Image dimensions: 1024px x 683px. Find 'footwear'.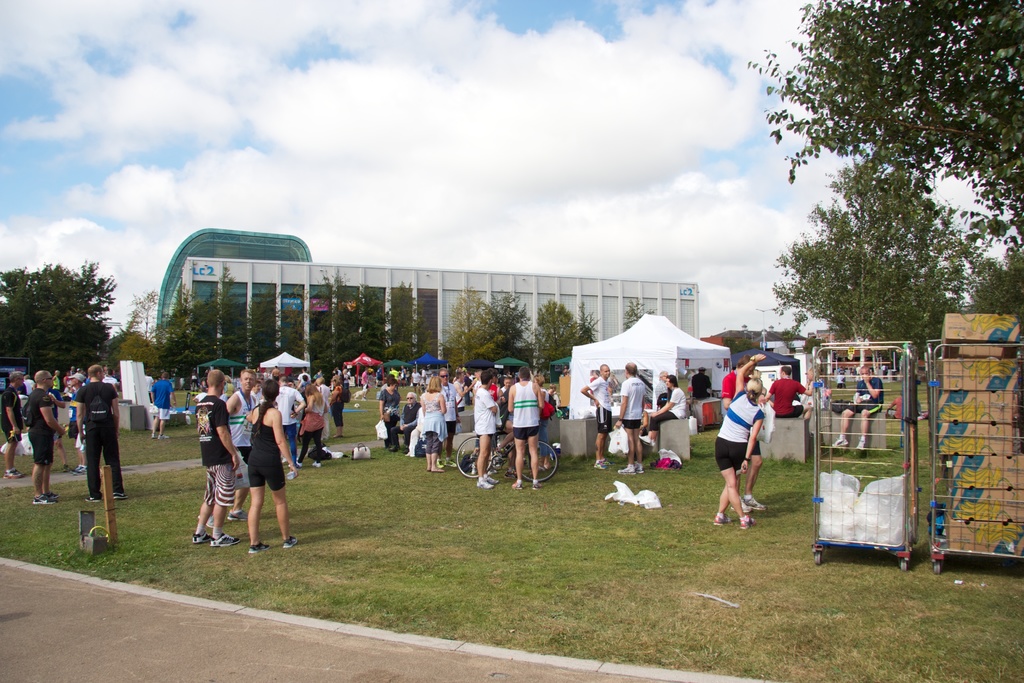
rect(3, 469, 26, 479).
